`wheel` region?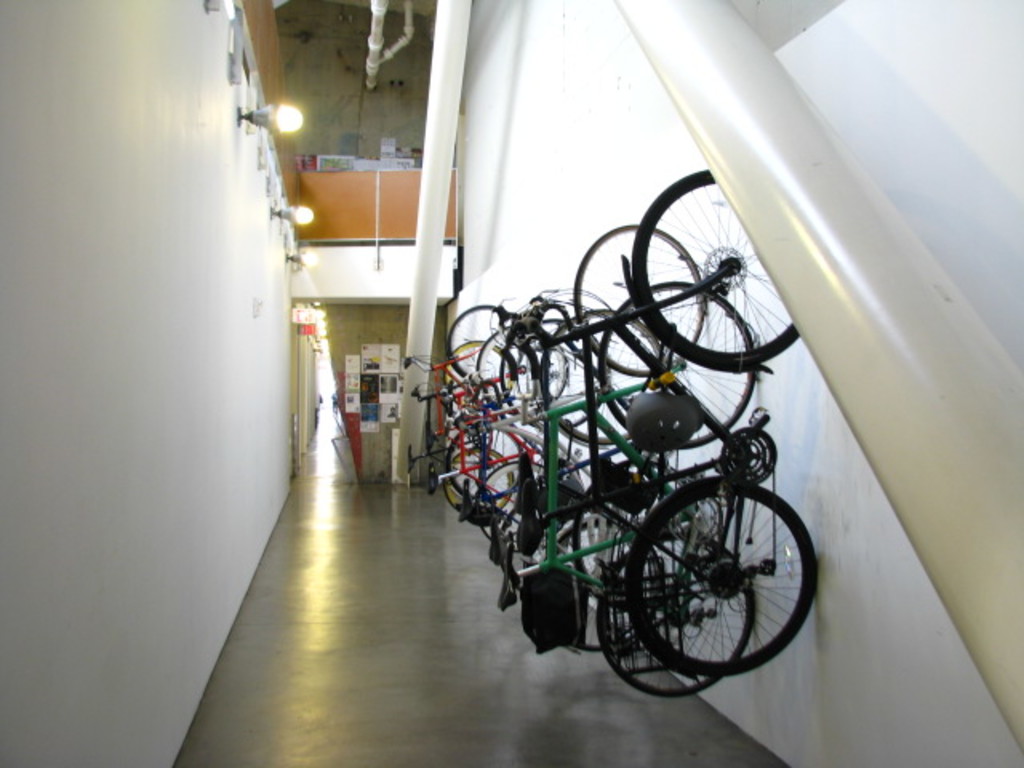
region(555, 525, 661, 654)
